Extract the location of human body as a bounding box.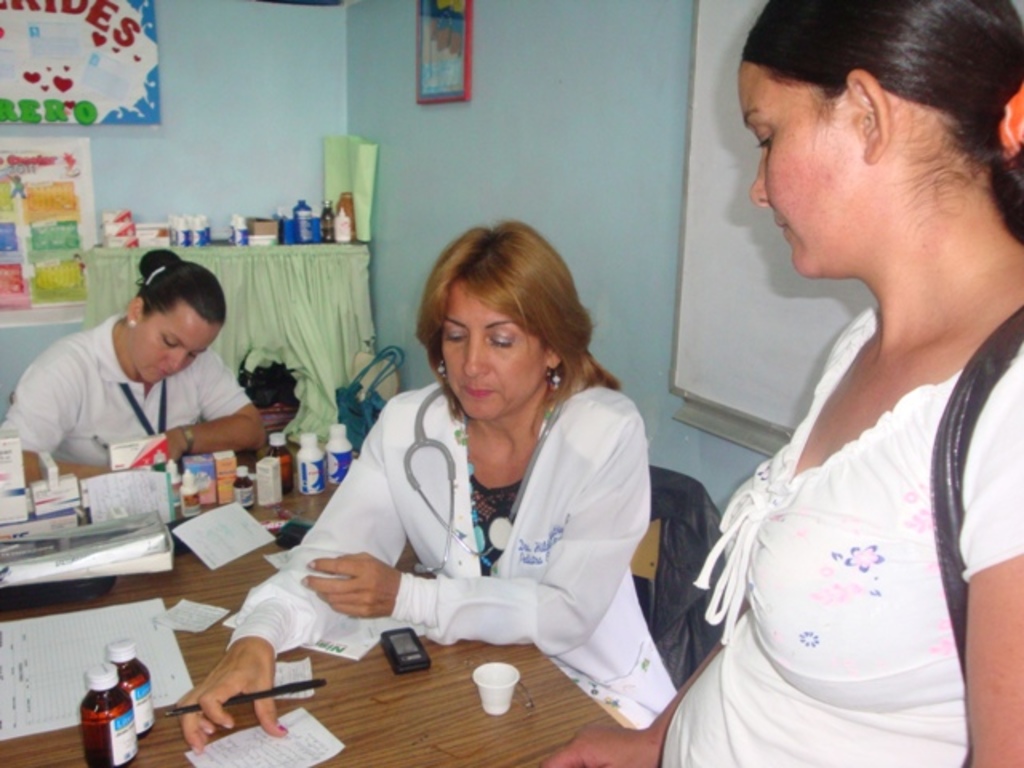
722, 0, 1022, 763.
